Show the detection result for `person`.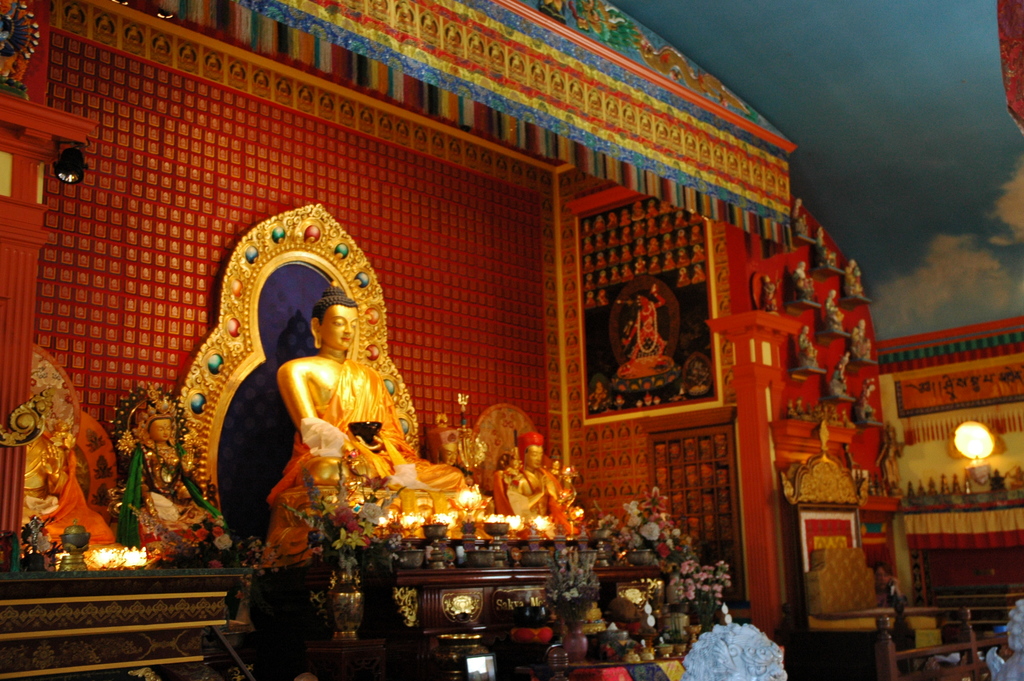
{"x1": 870, "y1": 560, "x2": 906, "y2": 610}.
